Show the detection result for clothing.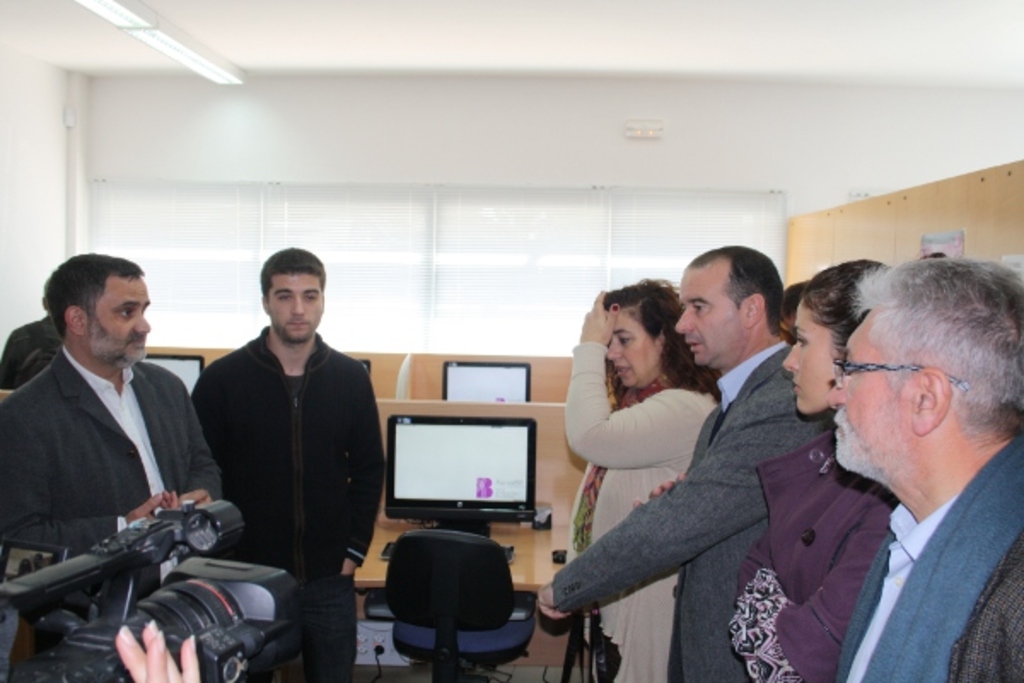
box(736, 415, 896, 680).
